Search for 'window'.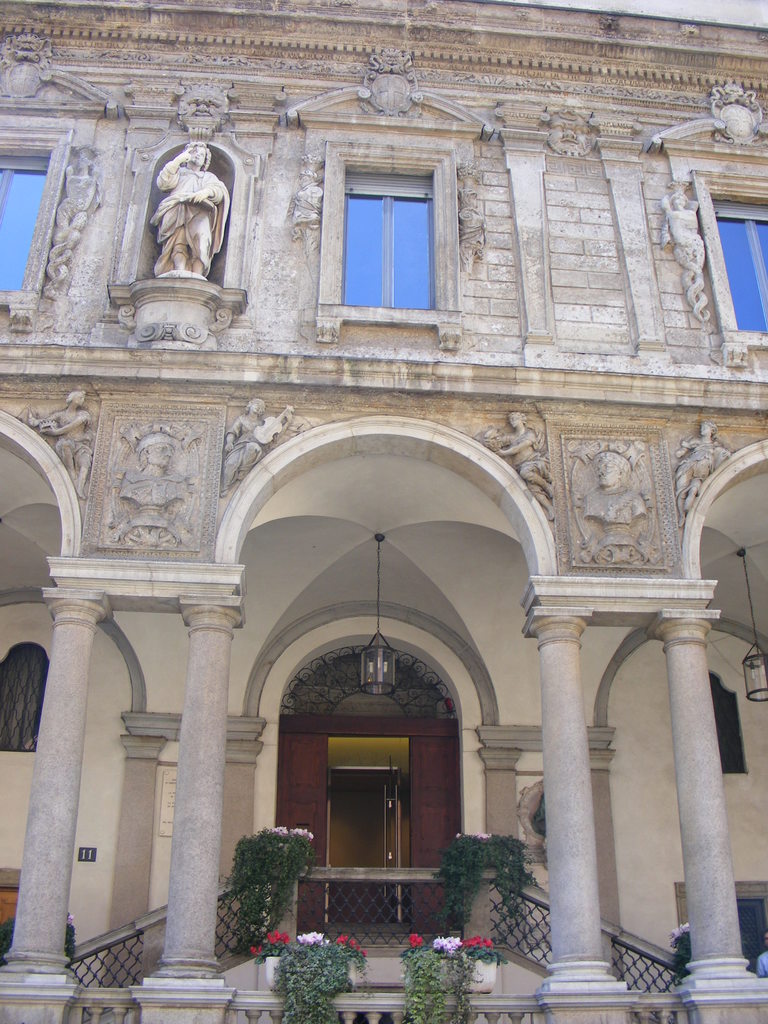
Found at left=311, top=144, right=461, bottom=325.
